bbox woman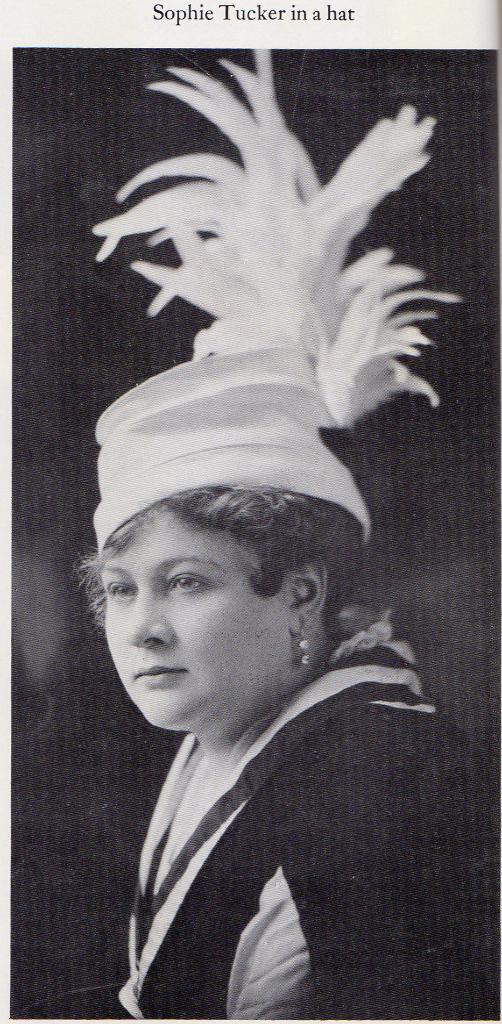
[left=57, top=86, right=462, bottom=1012]
